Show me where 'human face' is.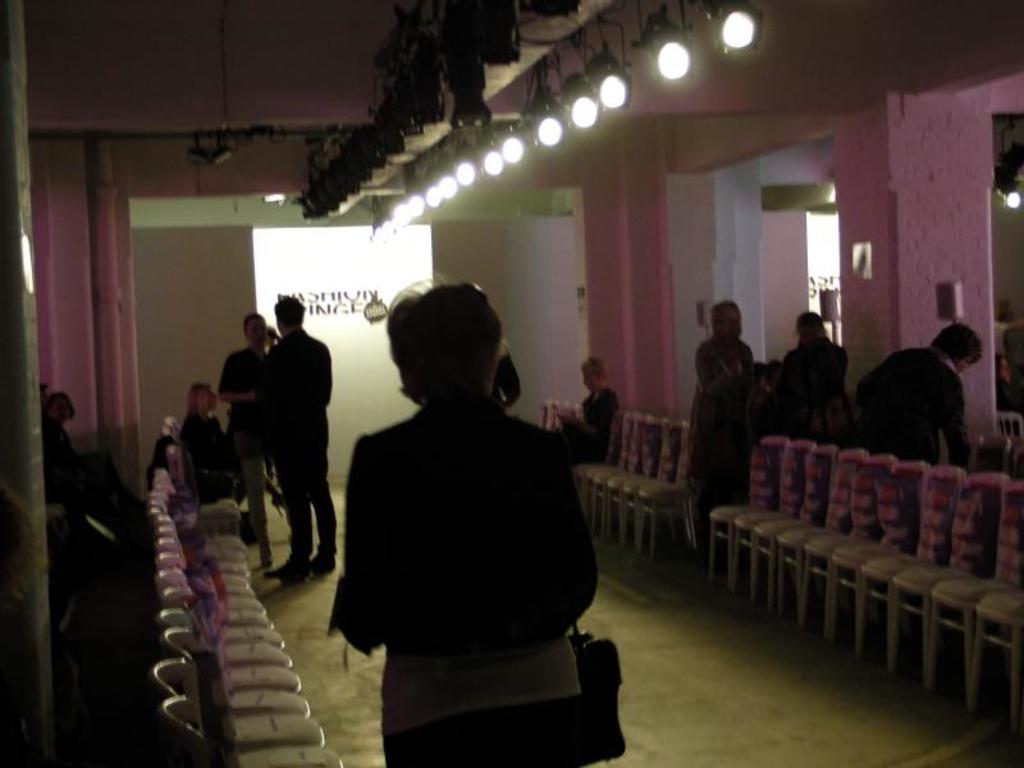
'human face' is at bbox=[247, 319, 269, 346].
